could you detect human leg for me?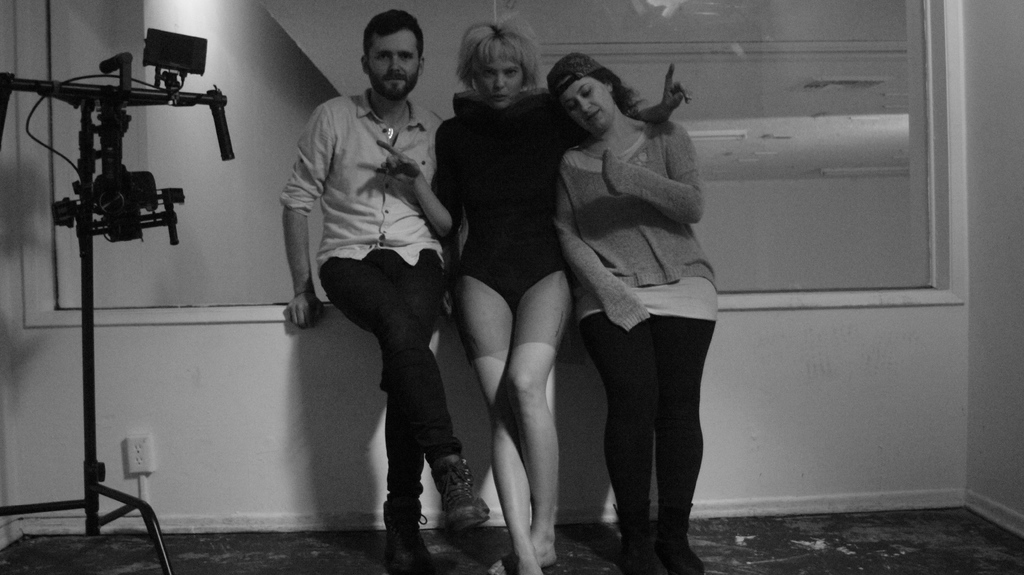
Detection result: [315,245,492,528].
